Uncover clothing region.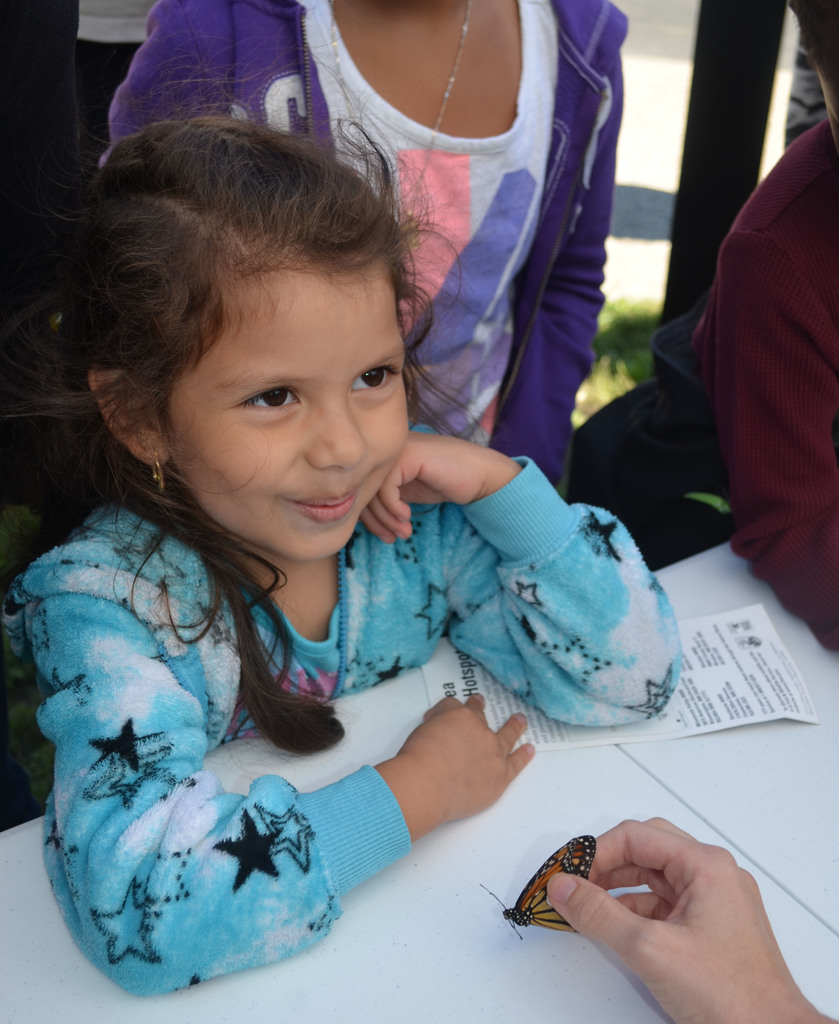
Uncovered: BBox(2, 401, 553, 970).
